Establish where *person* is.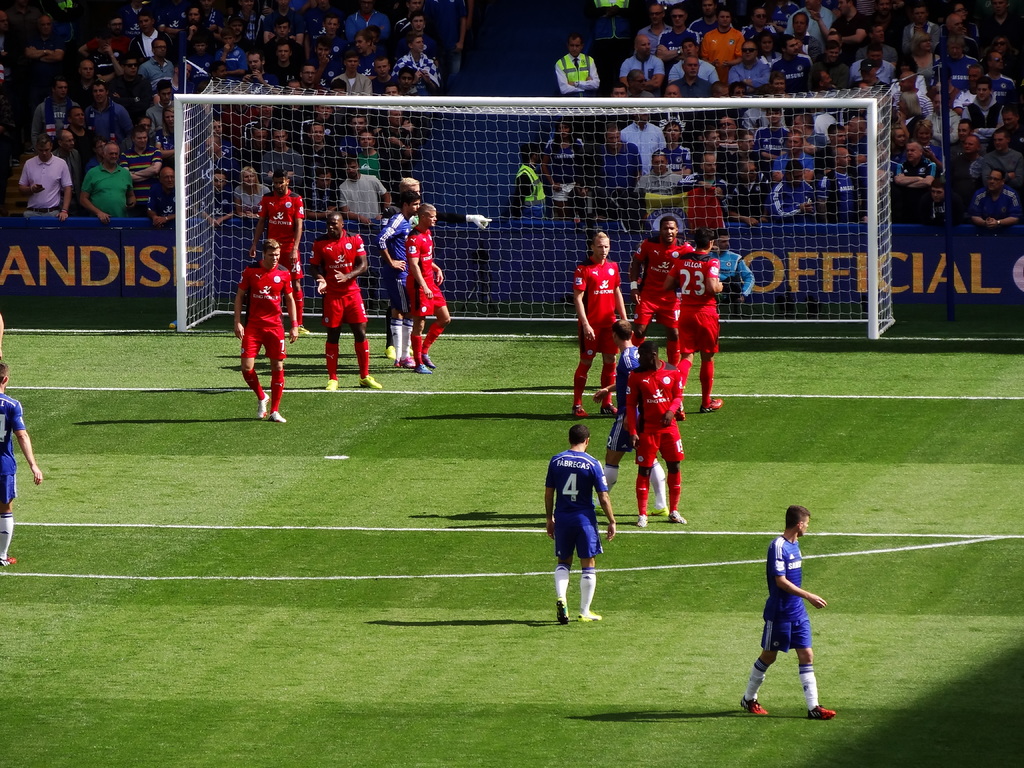
Established at select_region(557, 28, 607, 101).
